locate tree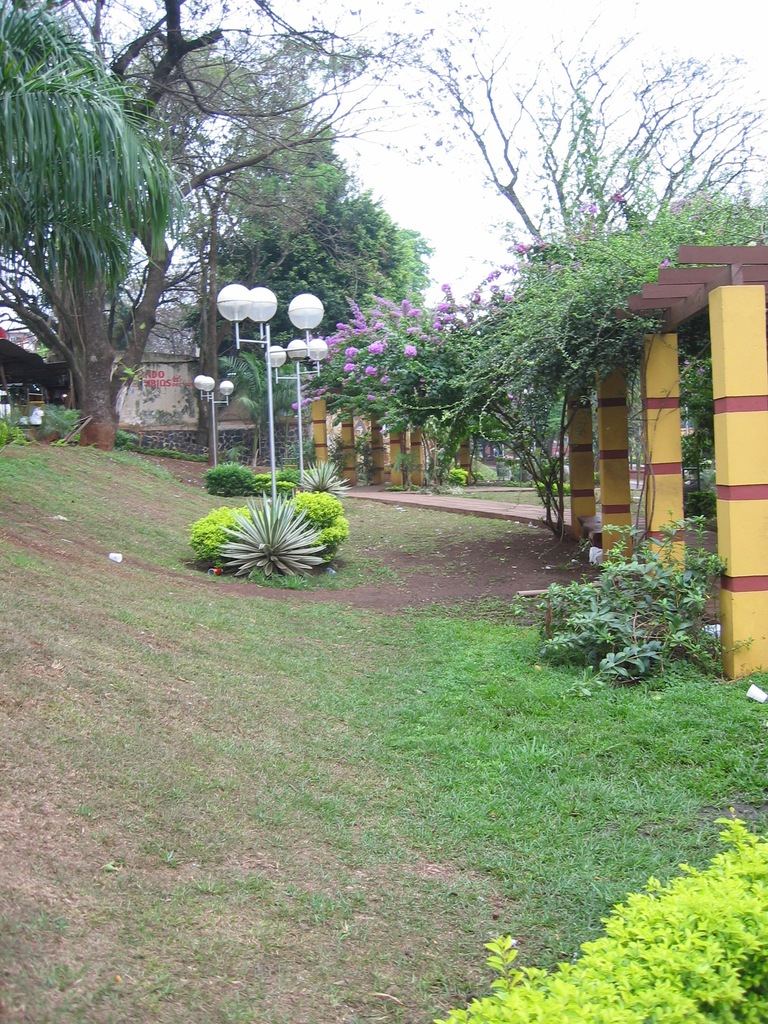
(184, 83, 454, 479)
